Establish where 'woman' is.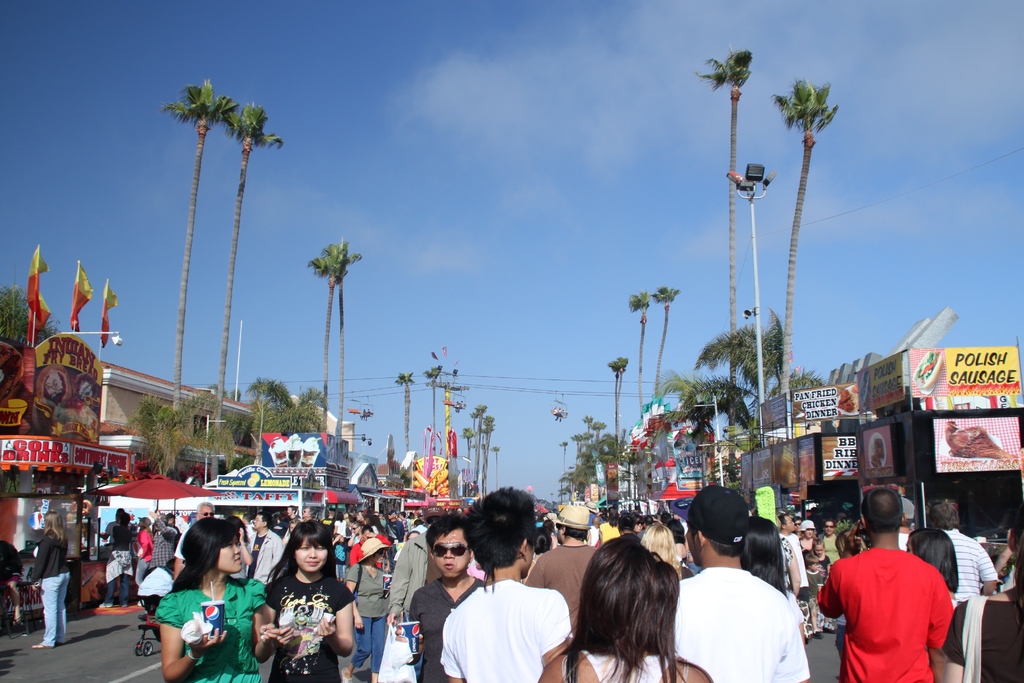
Established at [x1=726, y1=513, x2=816, y2=640].
